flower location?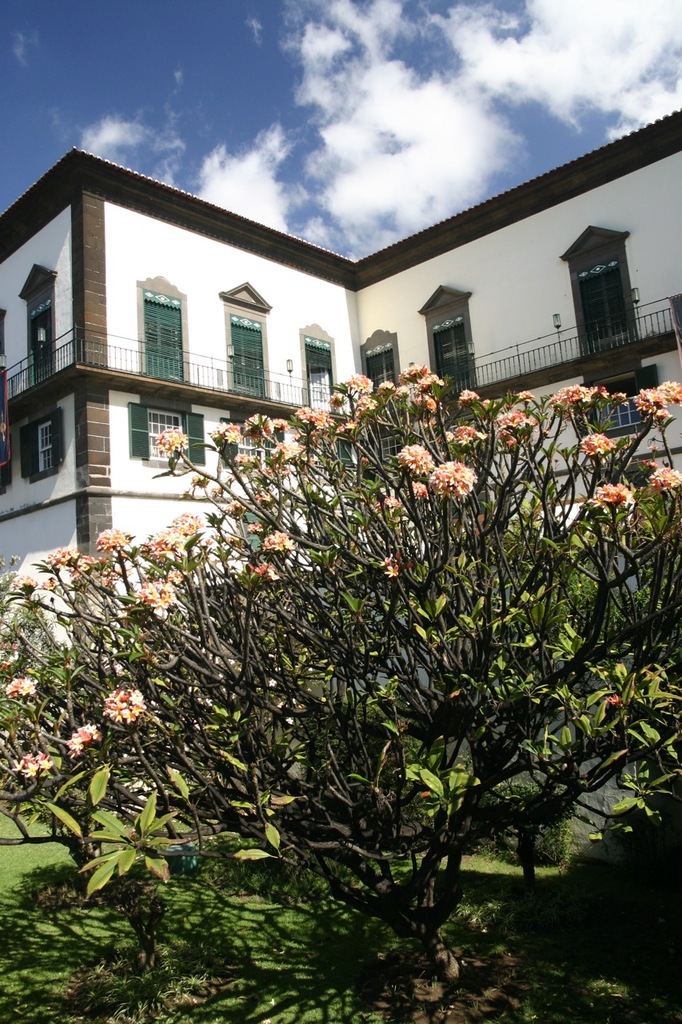
left=512, top=392, right=540, bottom=402
